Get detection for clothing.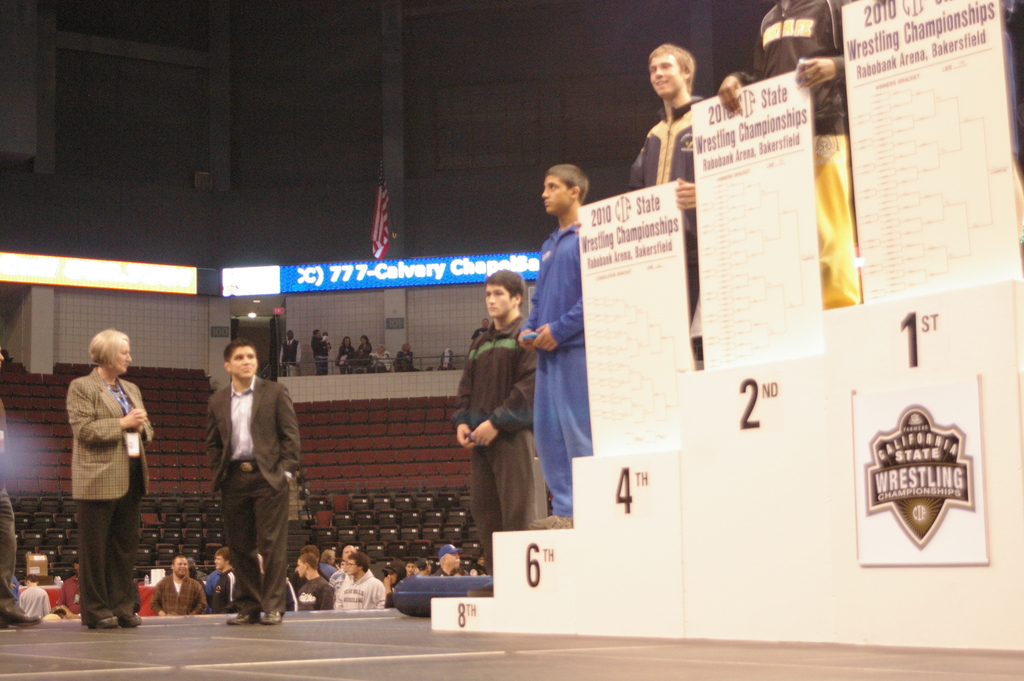
Detection: [left=745, top=6, right=859, bottom=304].
